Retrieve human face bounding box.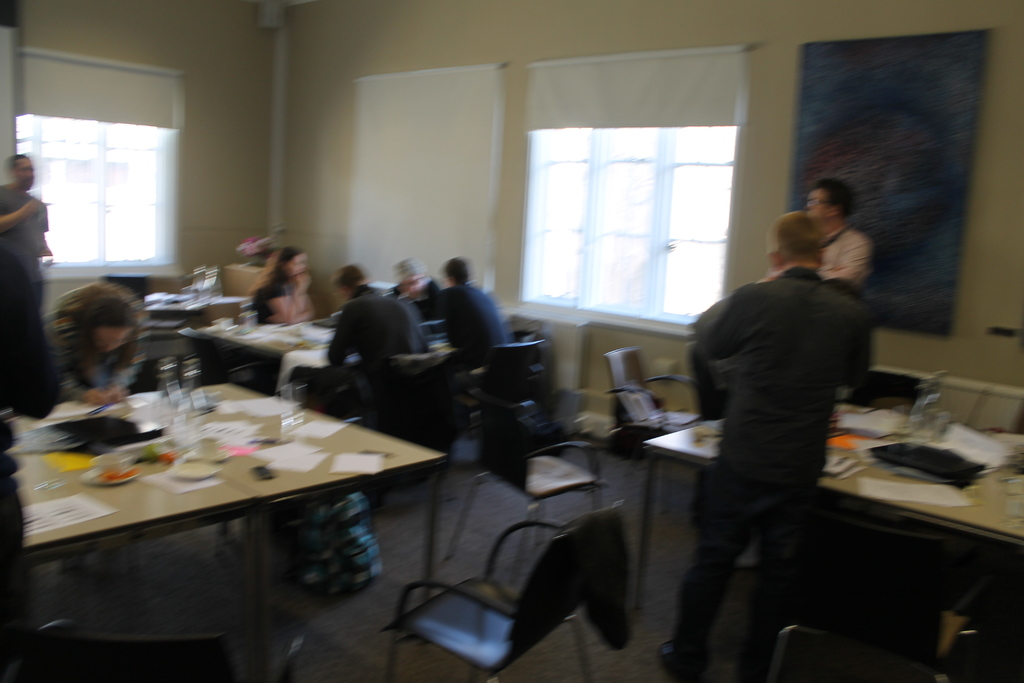
Bounding box: {"x1": 17, "y1": 162, "x2": 33, "y2": 186}.
